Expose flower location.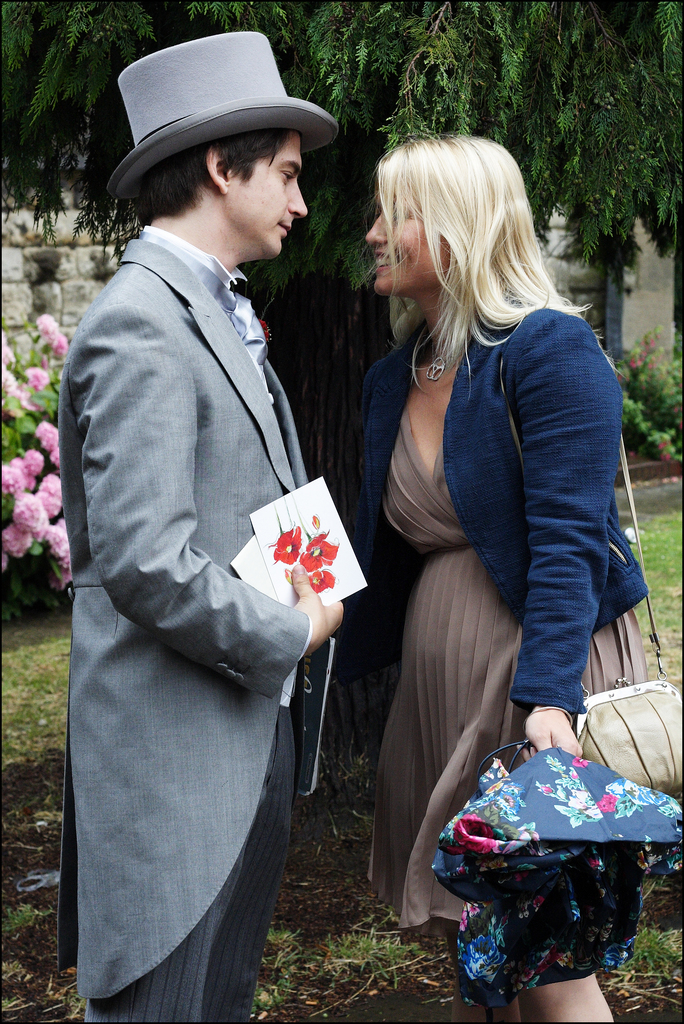
Exposed at box=[301, 527, 338, 574].
